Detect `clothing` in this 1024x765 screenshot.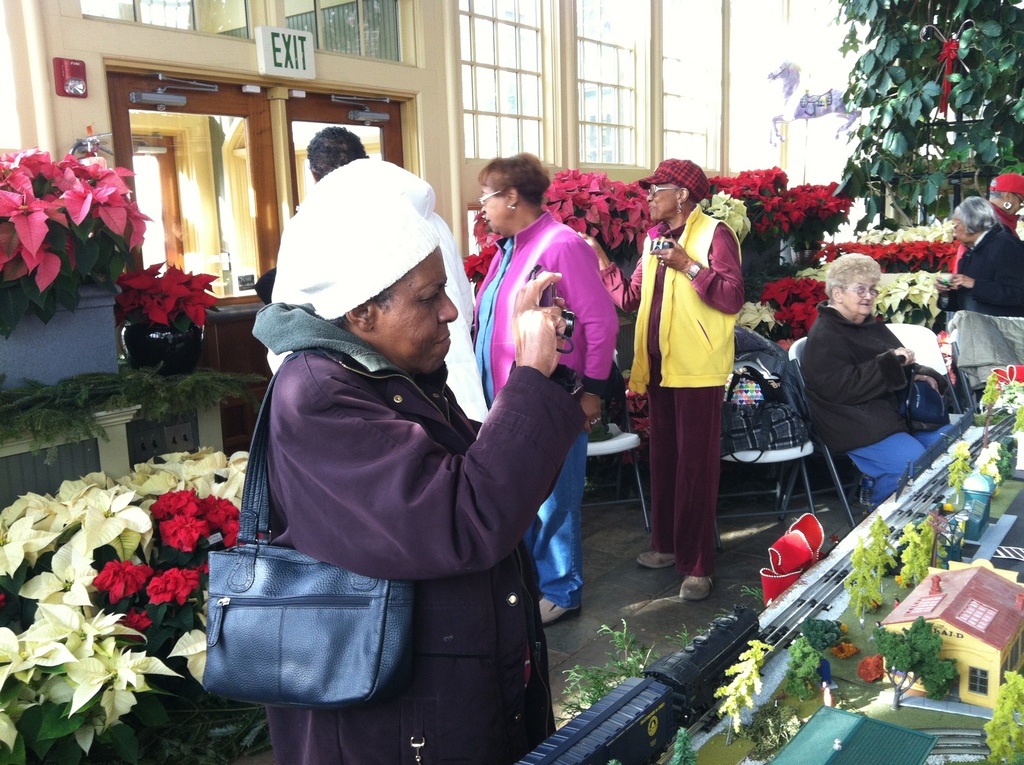
Detection: left=474, top=206, right=625, bottom=612.
